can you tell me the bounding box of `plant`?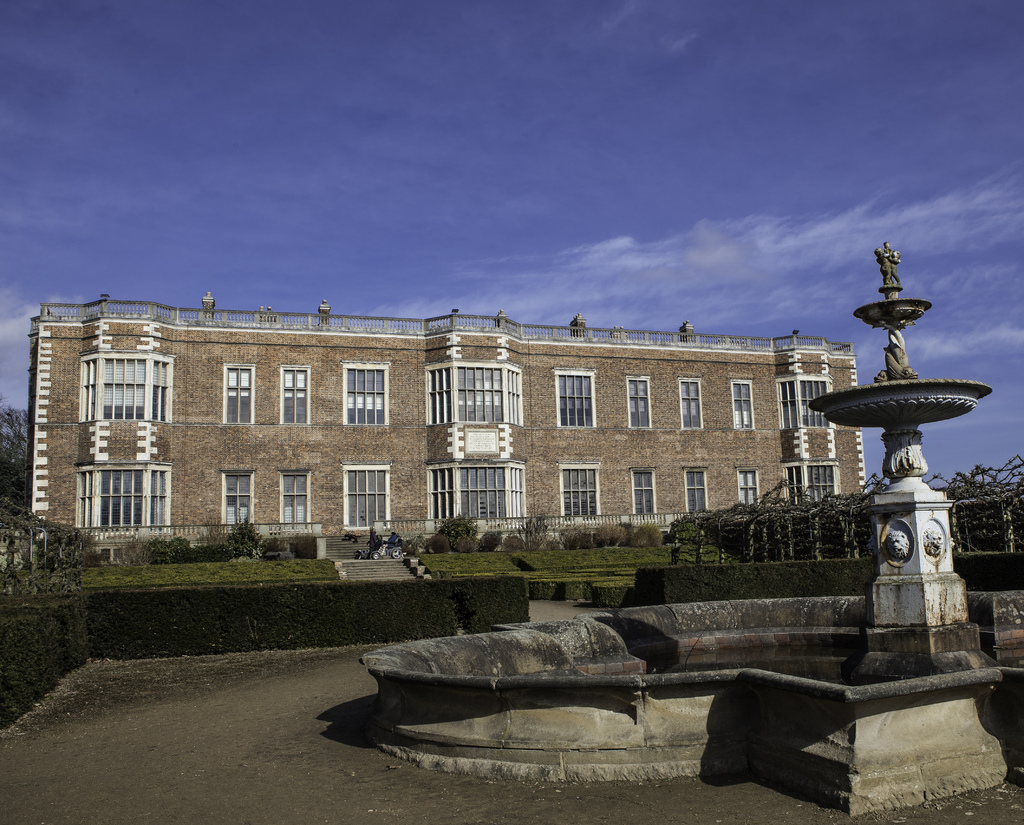
180/540/234/573.
